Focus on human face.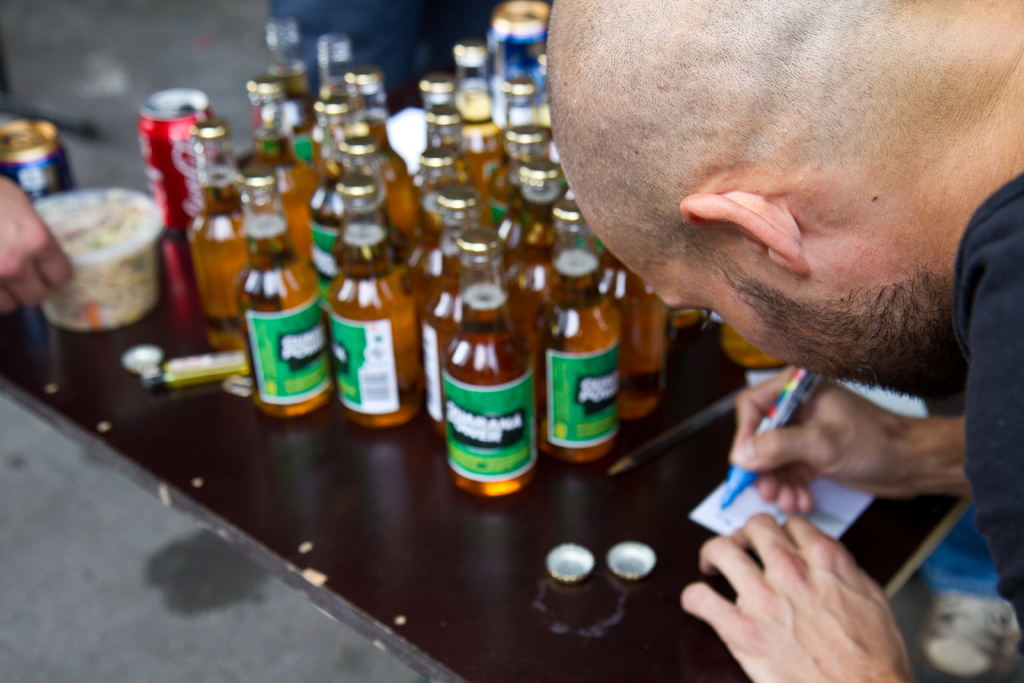
Focused at Rect(574, 206, 956, 366).
